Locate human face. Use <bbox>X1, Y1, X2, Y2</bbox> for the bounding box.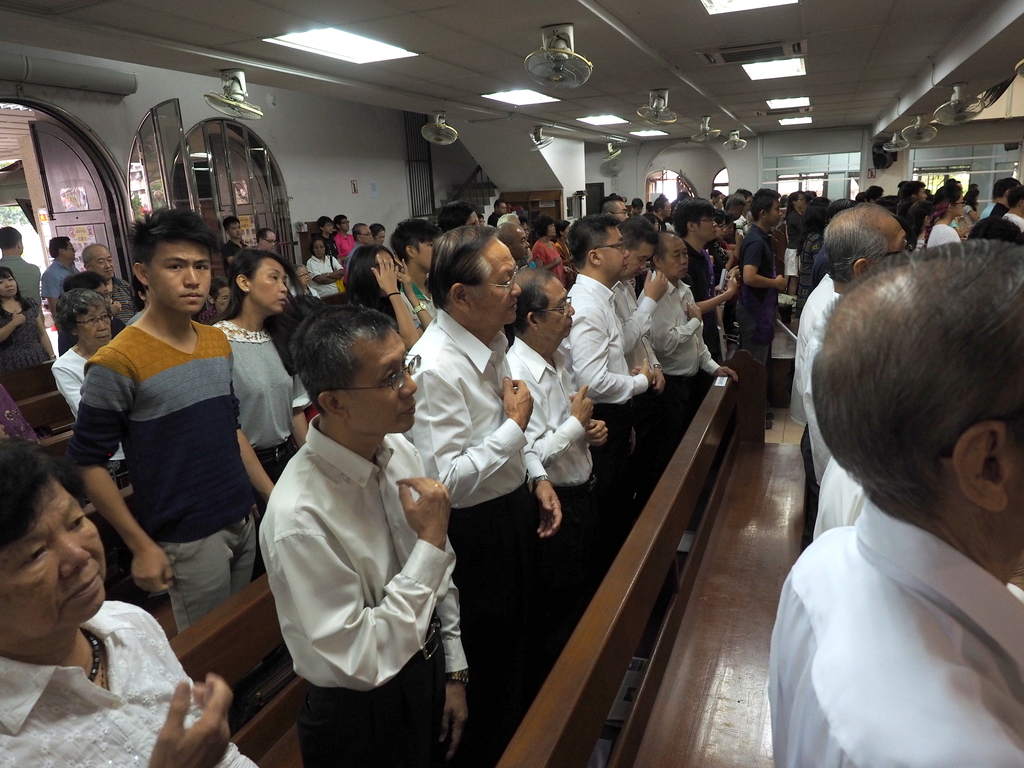
<bbox>92, 244, 115, 278</bbox>.
